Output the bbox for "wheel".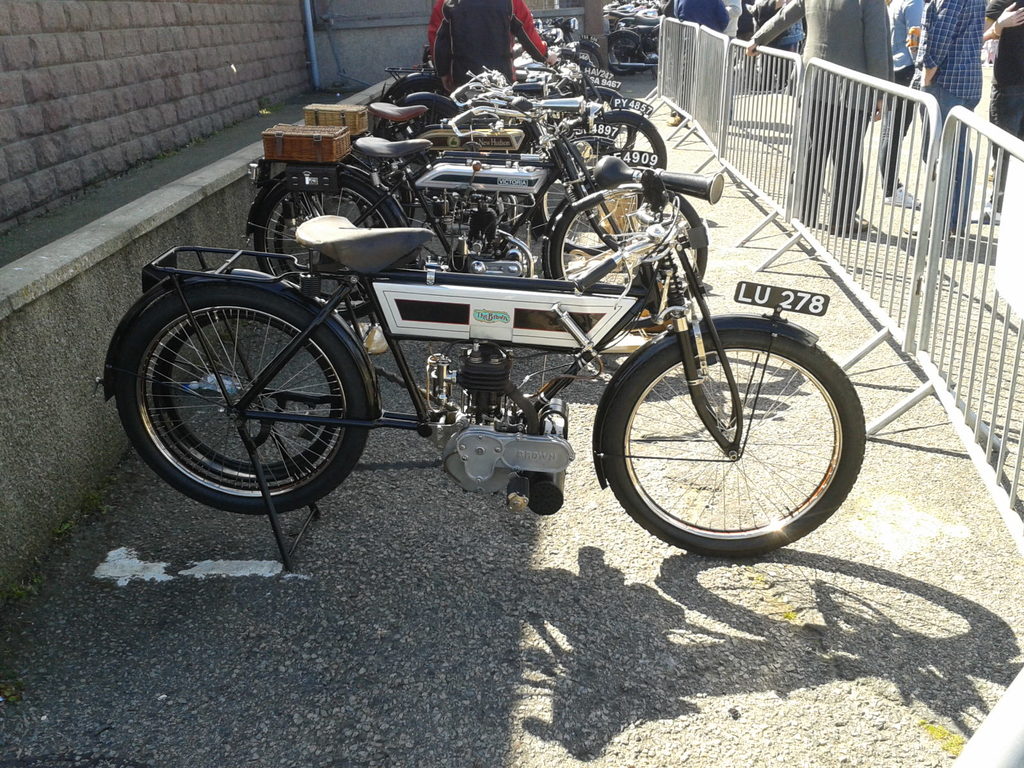
385 107 448 193.
